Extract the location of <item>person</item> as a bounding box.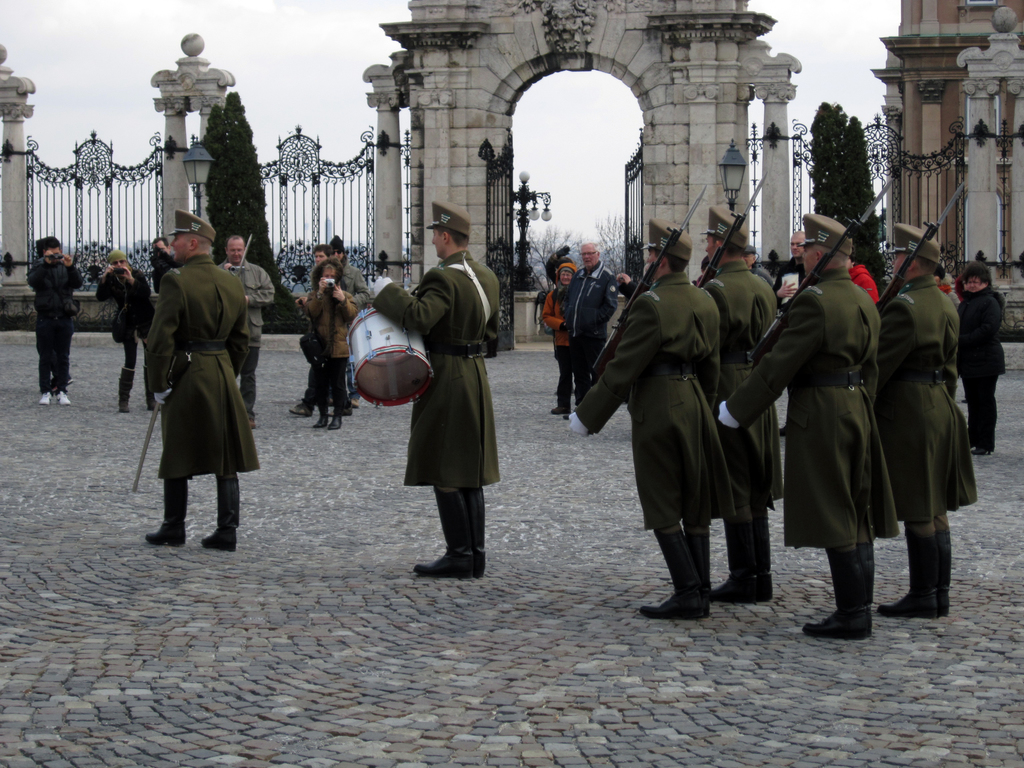
873,221,971,616.
